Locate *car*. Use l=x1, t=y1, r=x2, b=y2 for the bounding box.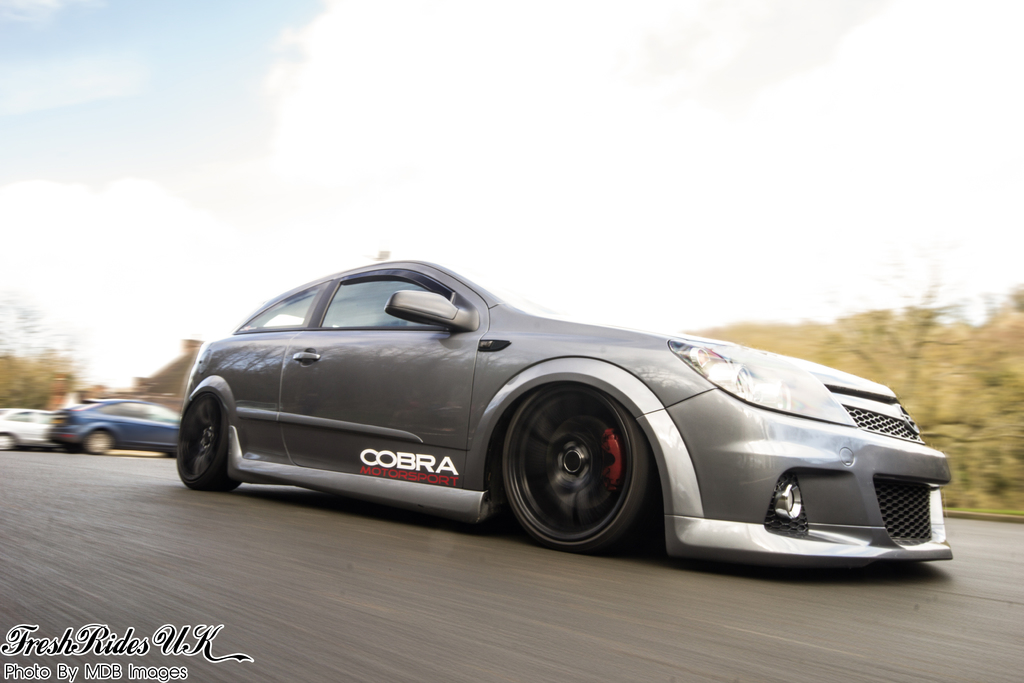
l=170, t=256, r=950, b=563.
